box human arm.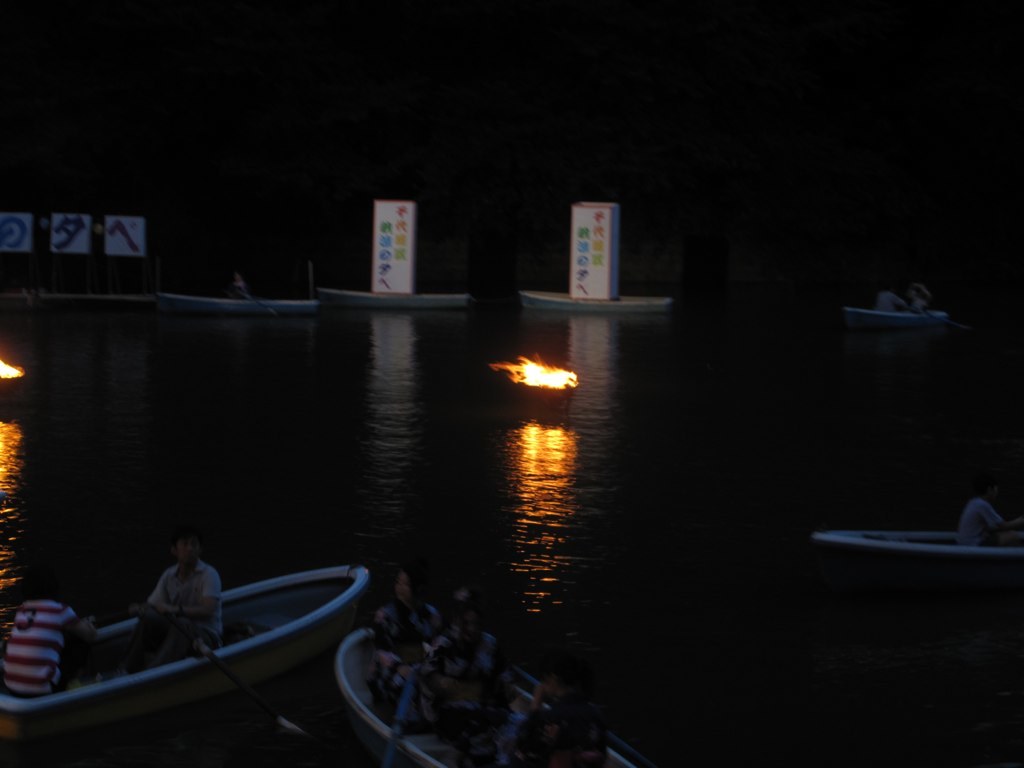
[374, 610, 400, 655].
